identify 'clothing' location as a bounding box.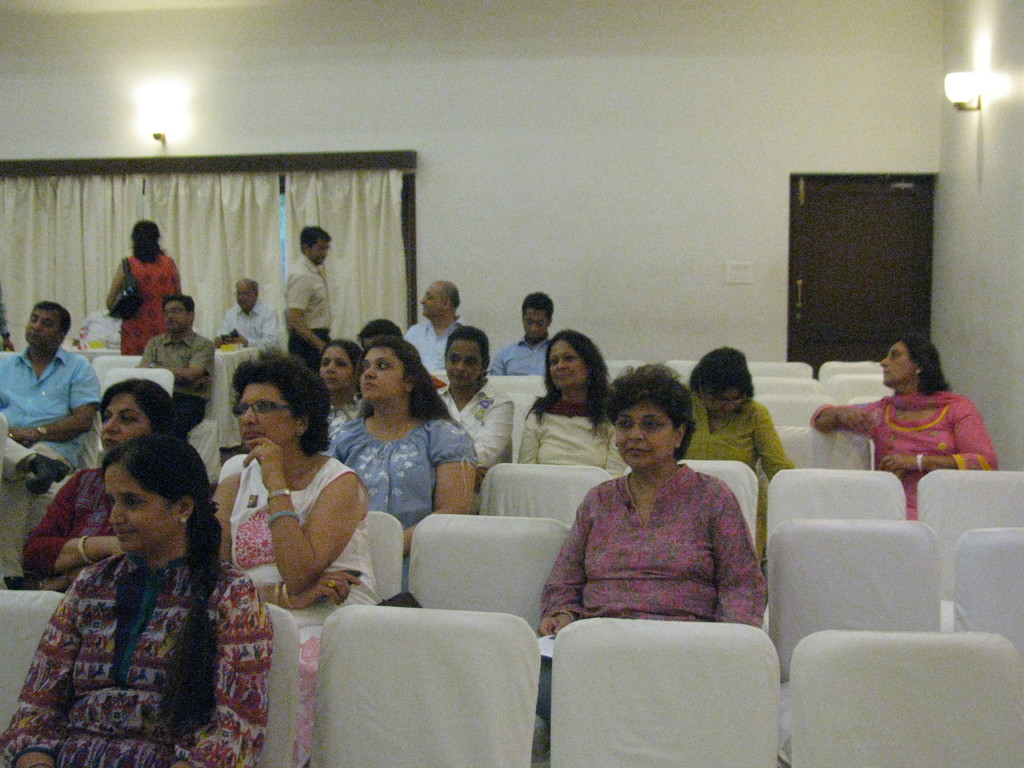
{"left": 516, "top": 394, "right": 627, "bottom": 476}.
